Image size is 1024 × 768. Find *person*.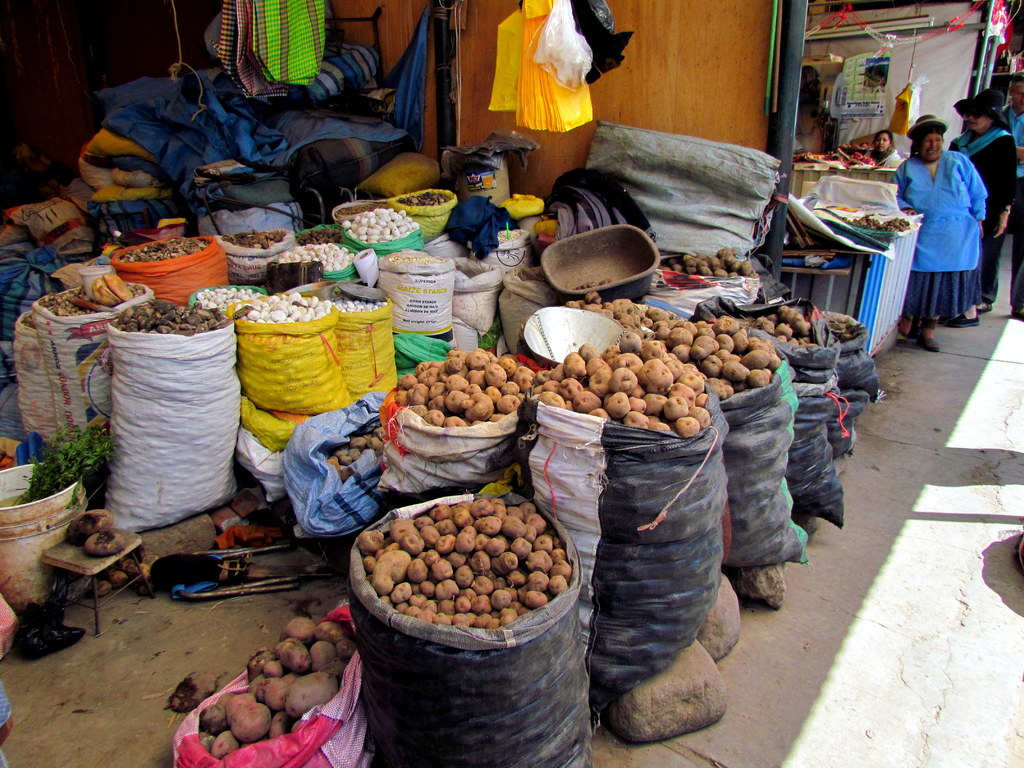
l=858, t=123, r=907, b=176.
